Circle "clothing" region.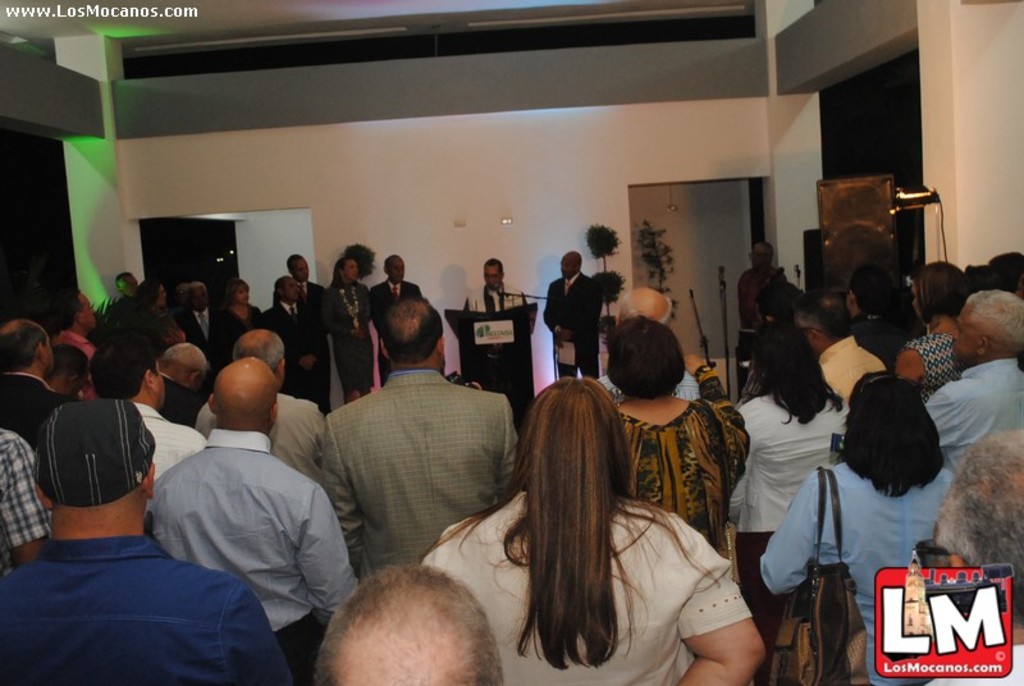
Region: 51/337/110/401.
